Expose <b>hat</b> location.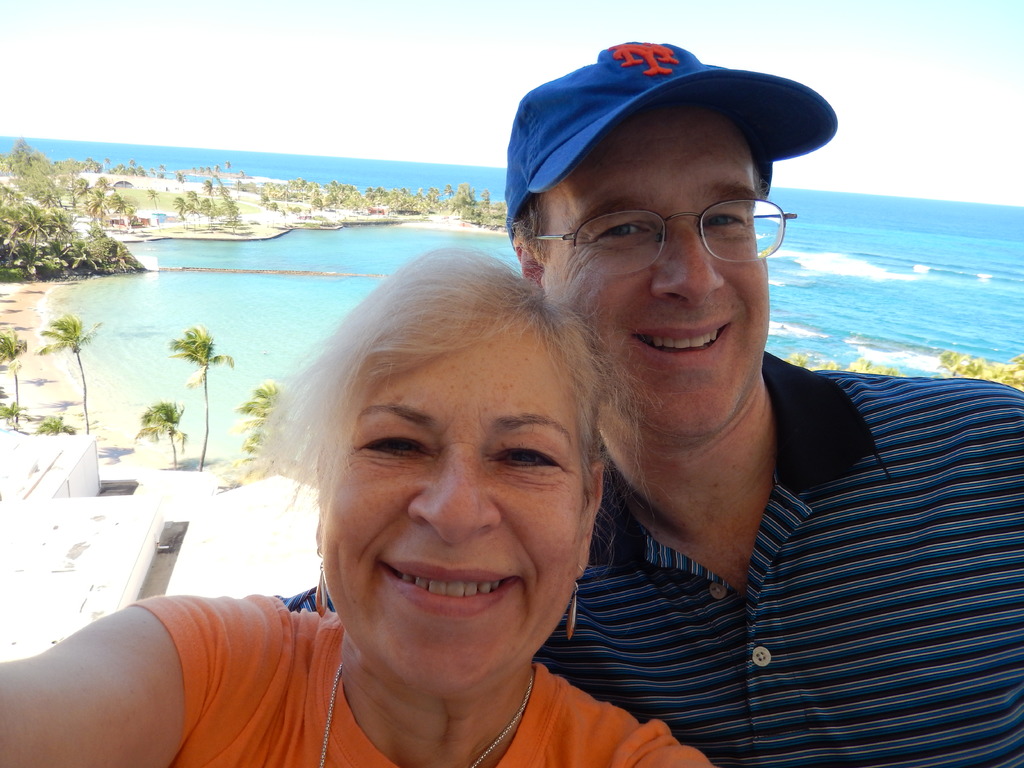
Exposed at box=[503, 44, 838, 228].
